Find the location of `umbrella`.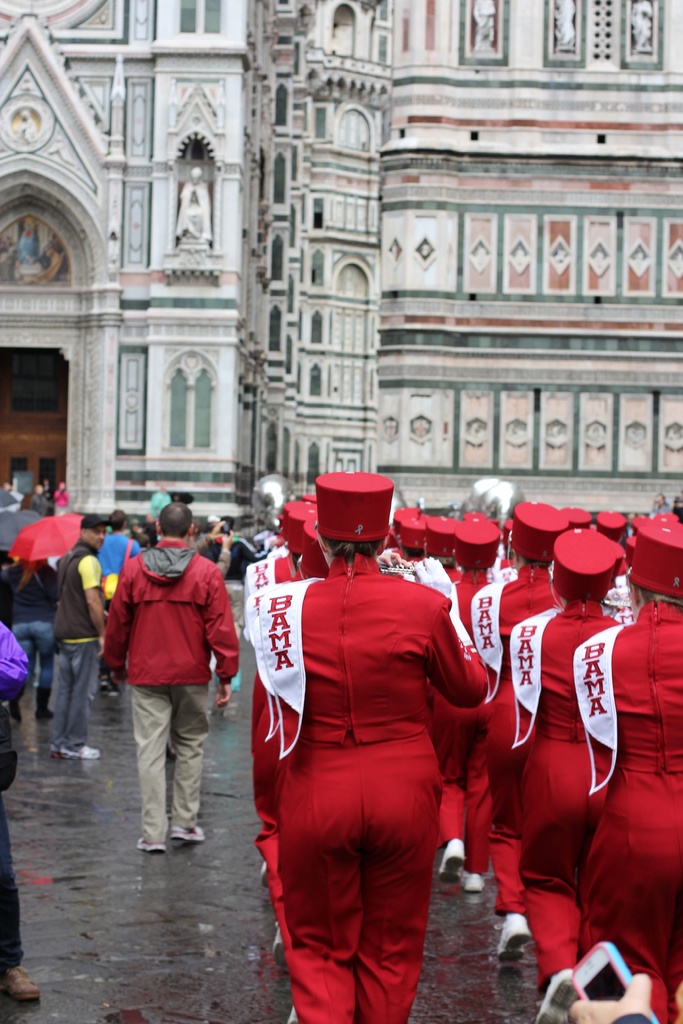
Location: bbox=[0, 508, 42, 550].
